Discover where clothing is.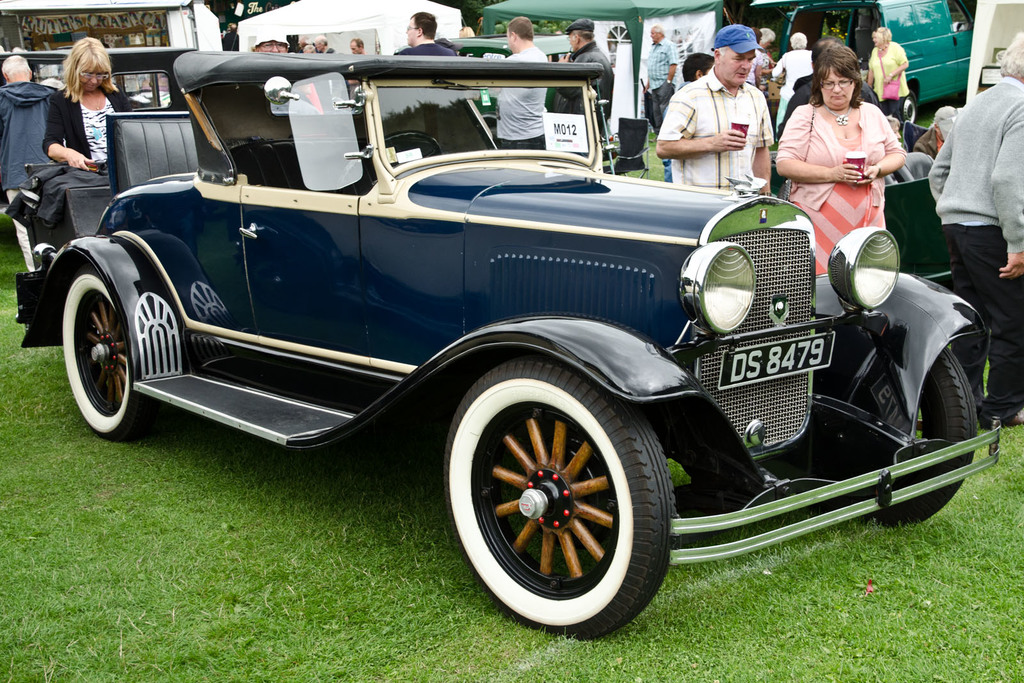
Discovered at x1=774, y1=48, x2=812, y2=134.
